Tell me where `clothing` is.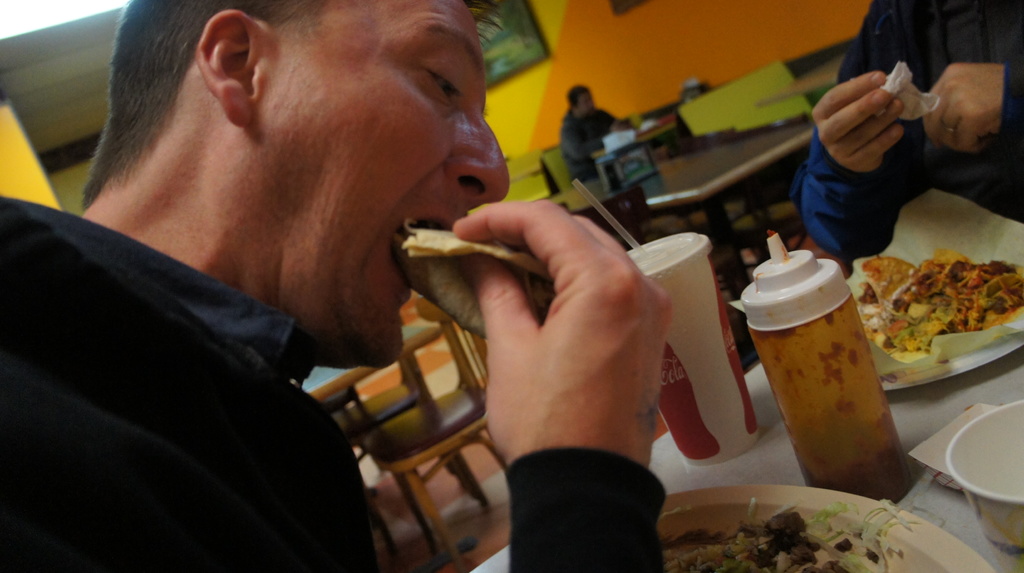
`clothing` is at {"x1": 561, "y1": 111, "x2": 620, "y2": 184}.
